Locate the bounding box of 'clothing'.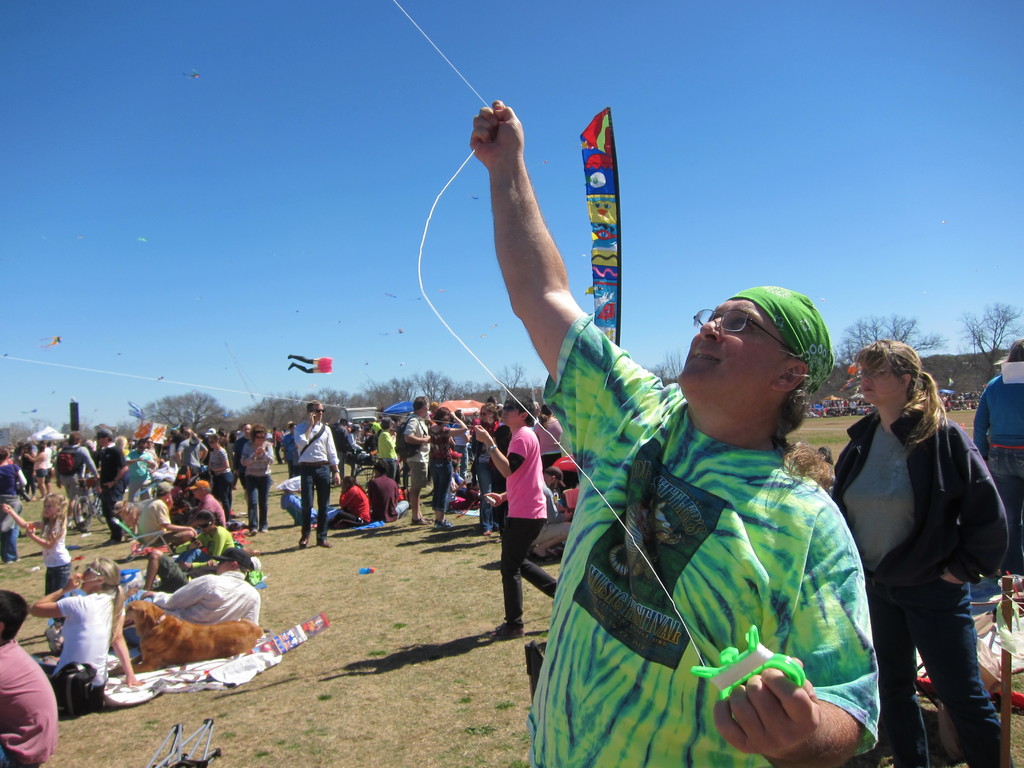
Bounding box: box=[181, 524, 258, 573].
